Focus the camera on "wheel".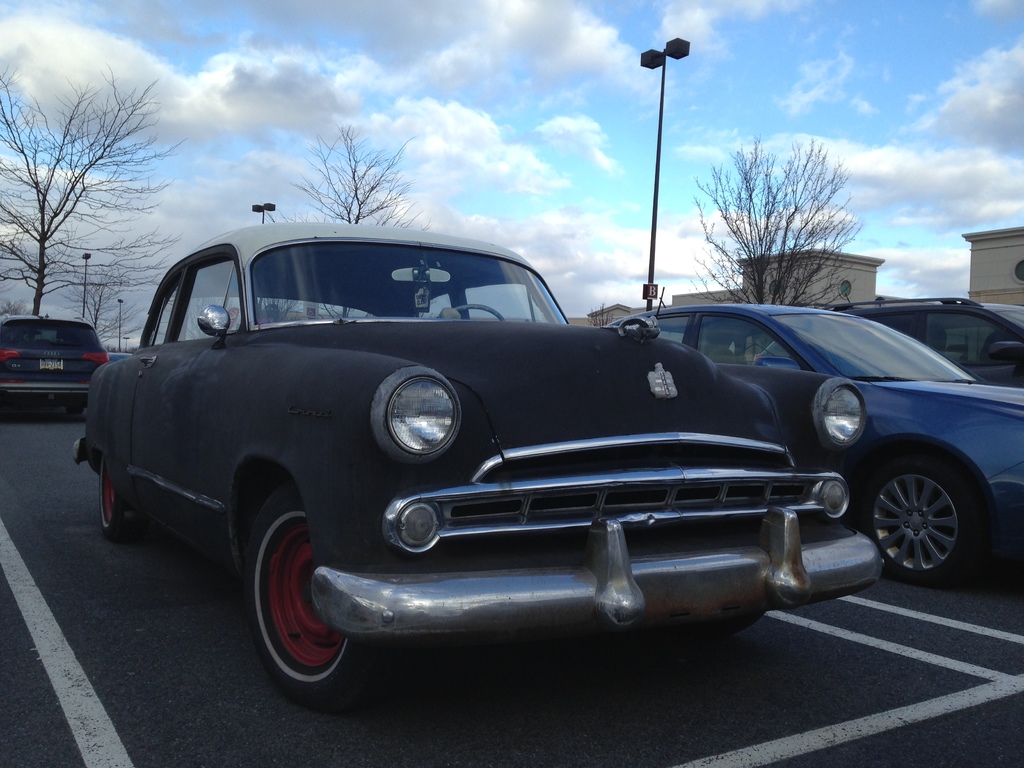
Focus region: bbox(862, 447, 988, 582).
